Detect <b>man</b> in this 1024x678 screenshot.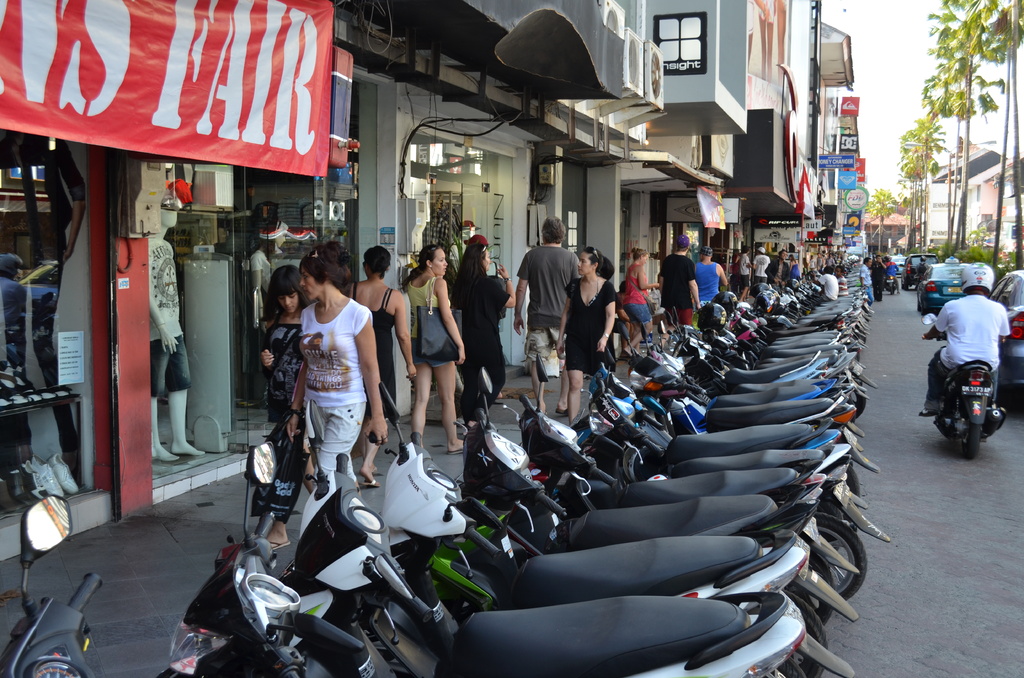
Detection: region(924, 262, 1003, 421).
